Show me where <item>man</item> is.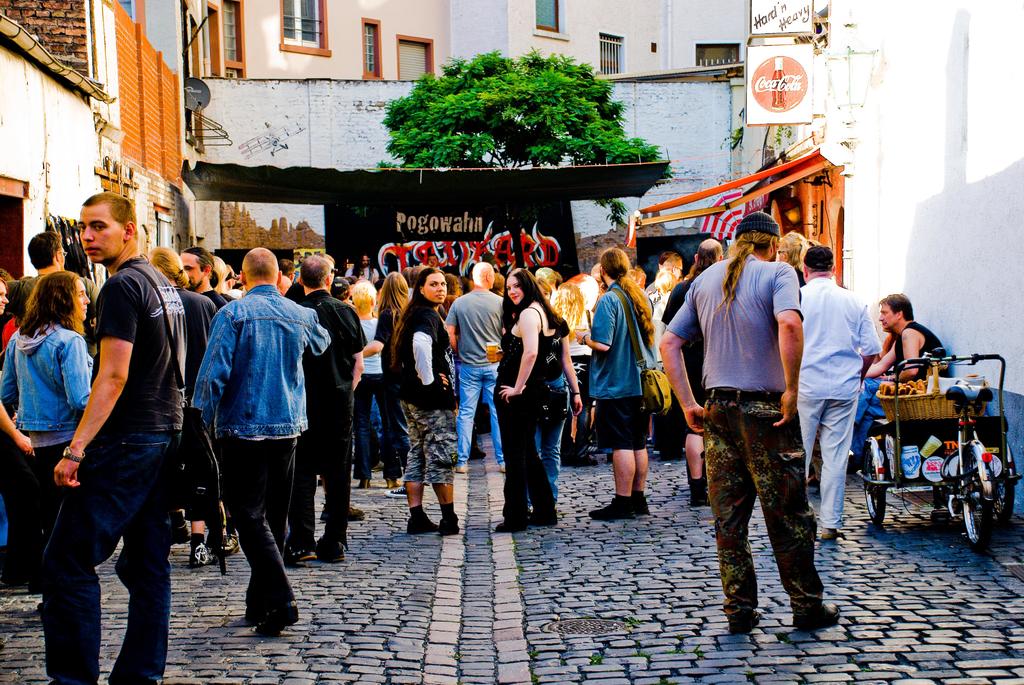
<item>man</item> is at 35/198/189/675.
